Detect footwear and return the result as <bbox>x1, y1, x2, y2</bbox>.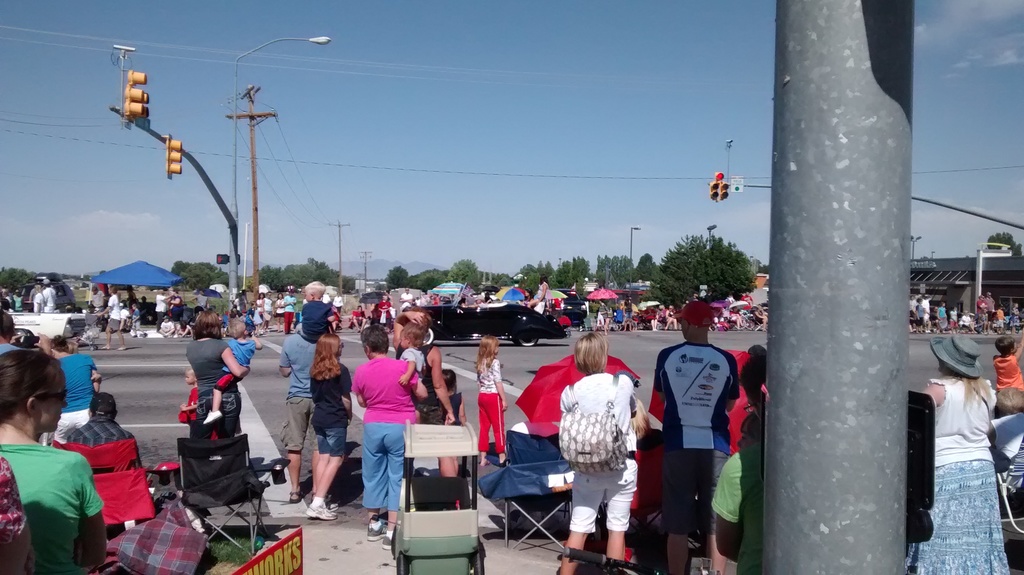
<bbox>541, 512, 562, 528</bbox>.
